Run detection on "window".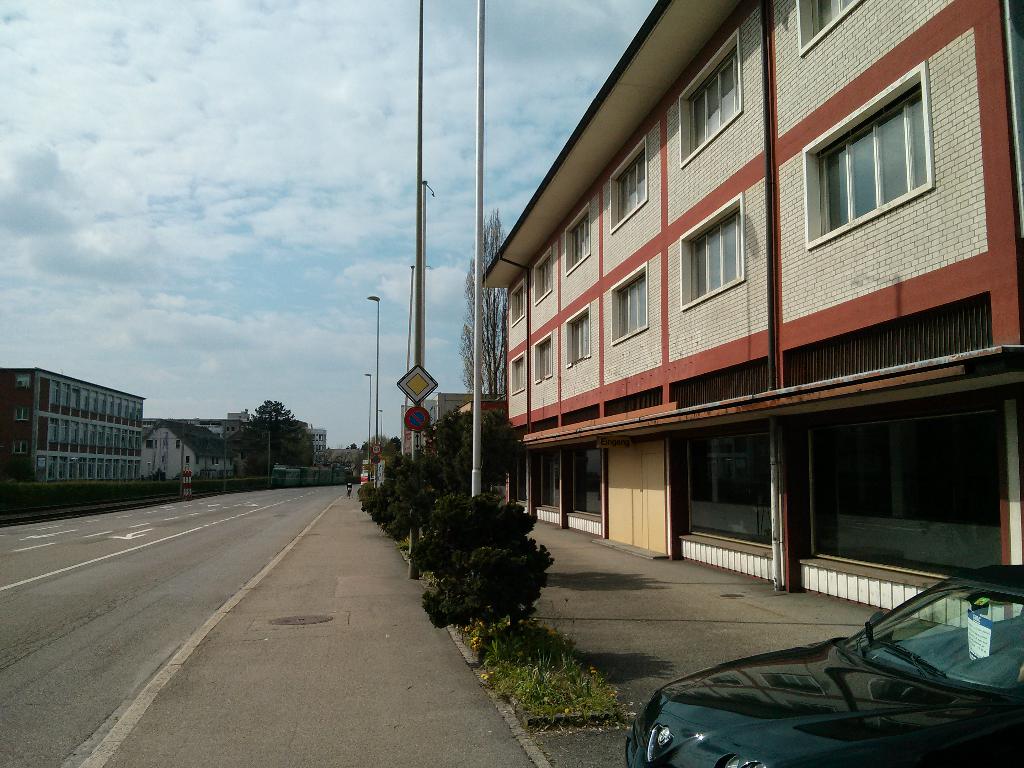
Result: <box>174,438,177,450</box>.
